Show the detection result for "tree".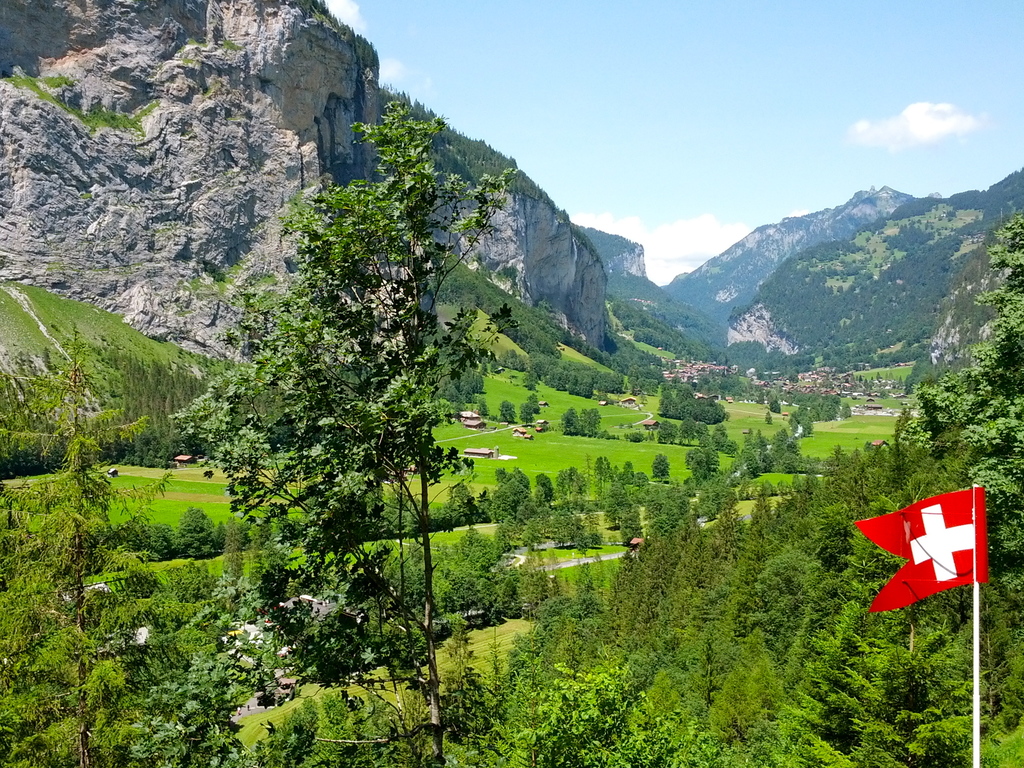
region(918, 717, 967, 767).
